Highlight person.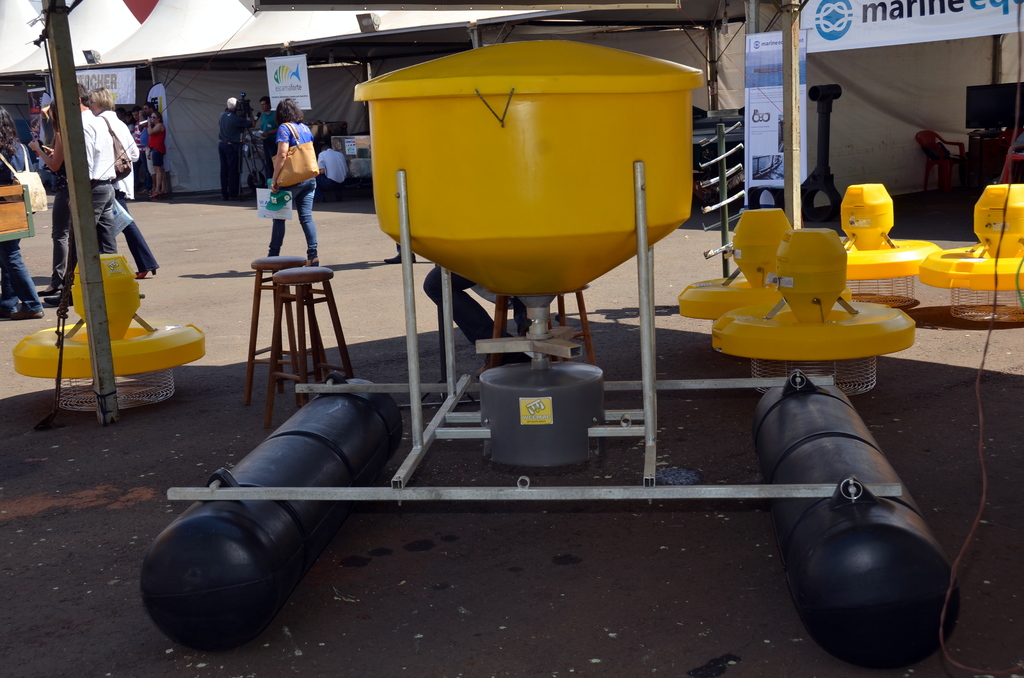
Highlighted region: [x1=259, y1=93, x2=280, y2=184].
